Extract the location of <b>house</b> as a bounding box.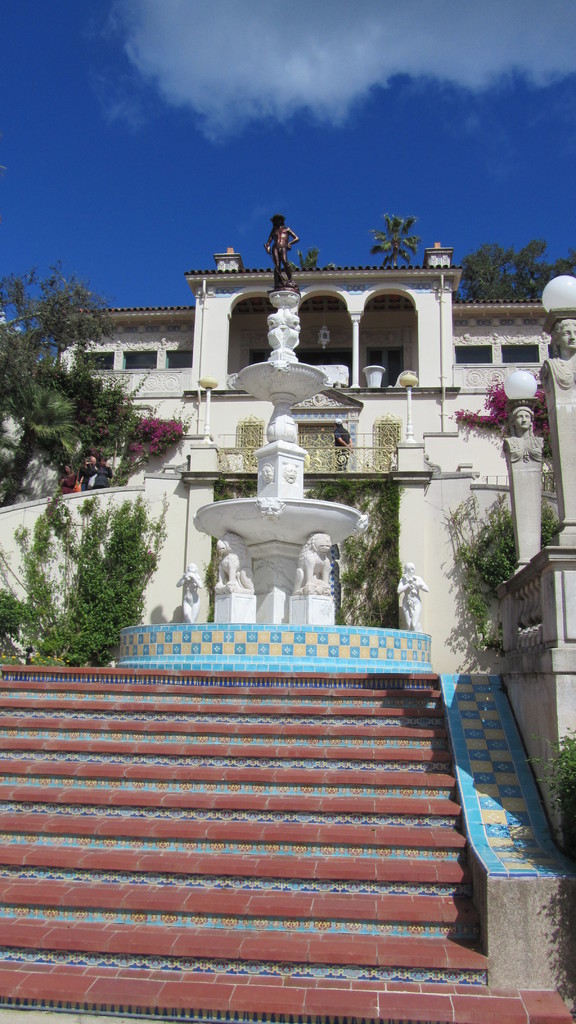
0 244 575 995.
